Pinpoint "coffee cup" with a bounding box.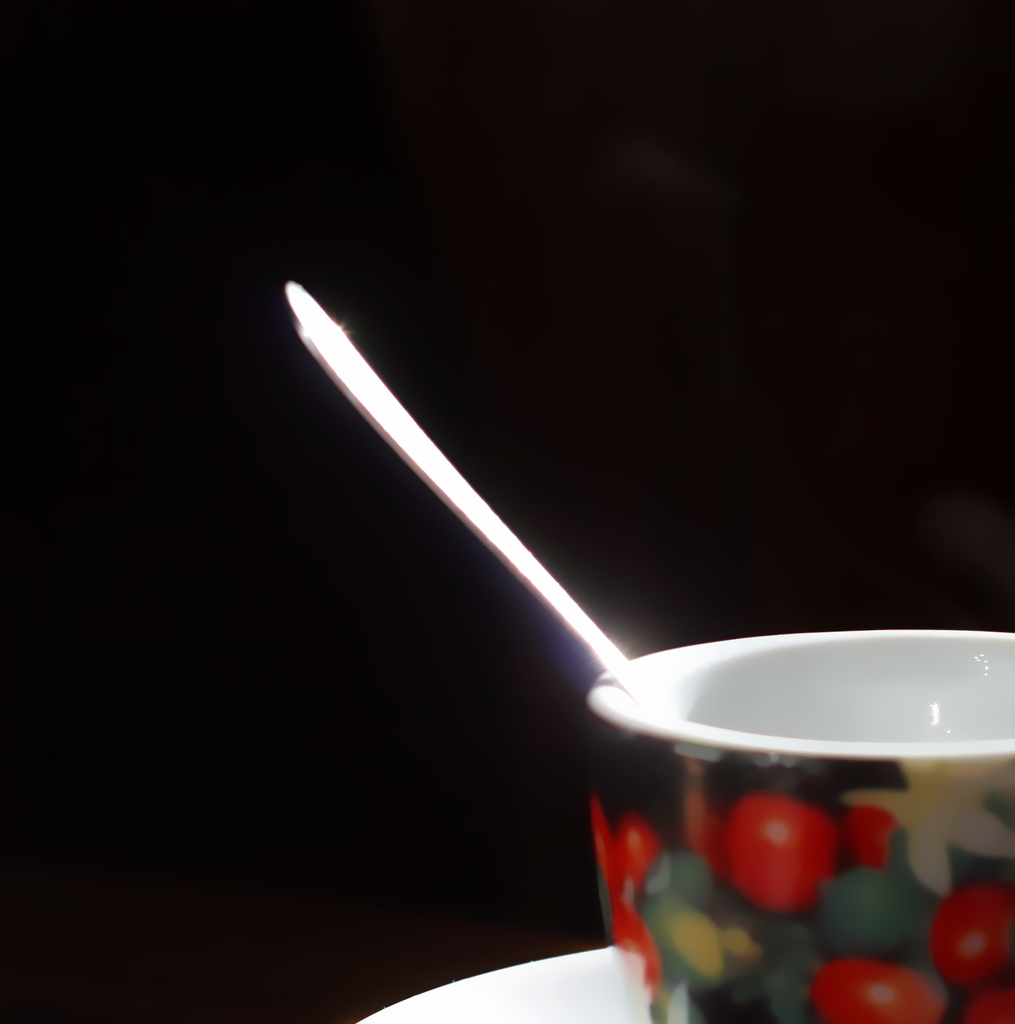
x1=584, y1=628, x2=1014, y2=1023.
